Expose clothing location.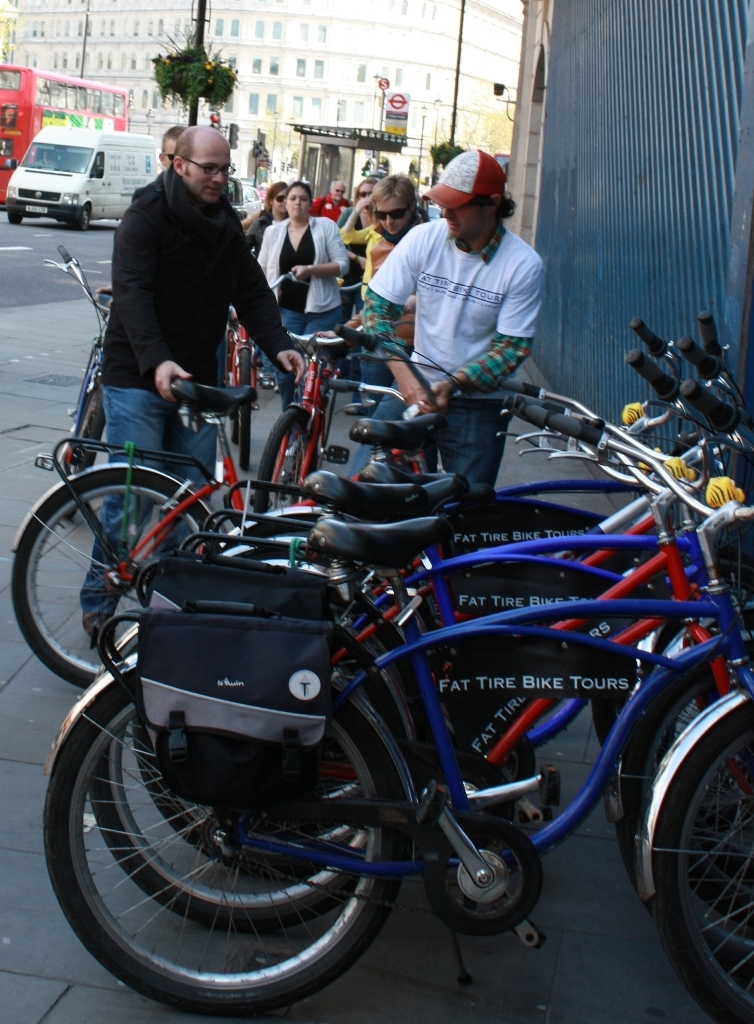
Exposed at crop(357, 212, 543, 494).
